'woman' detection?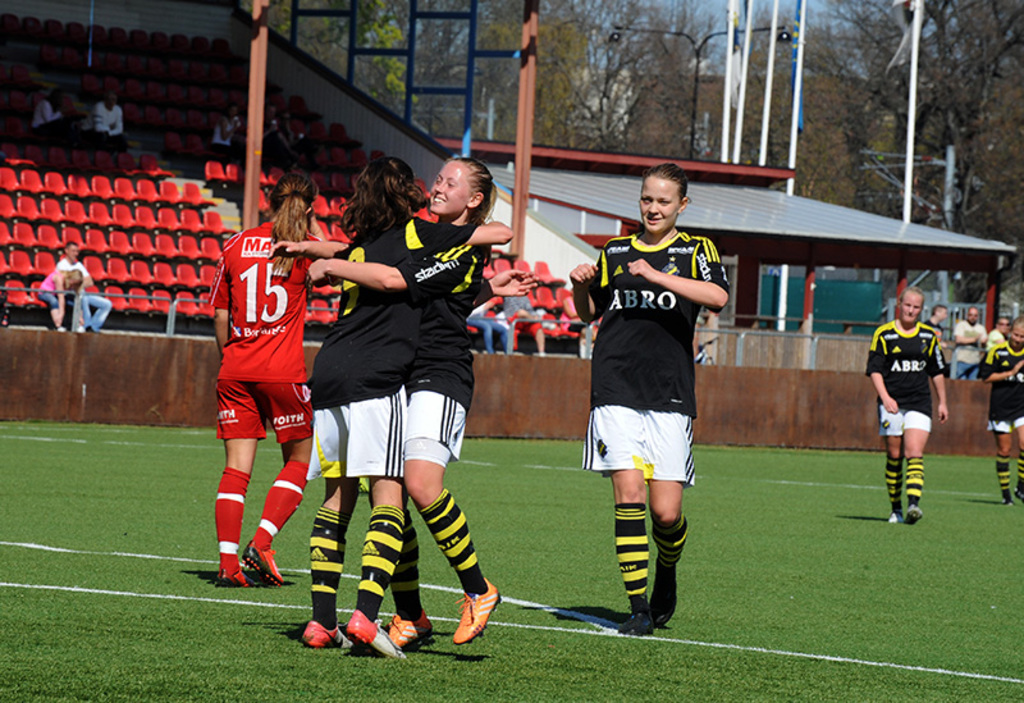
{"x1": 977, "y1": 311, "x2": 1023, "y2": 520}
